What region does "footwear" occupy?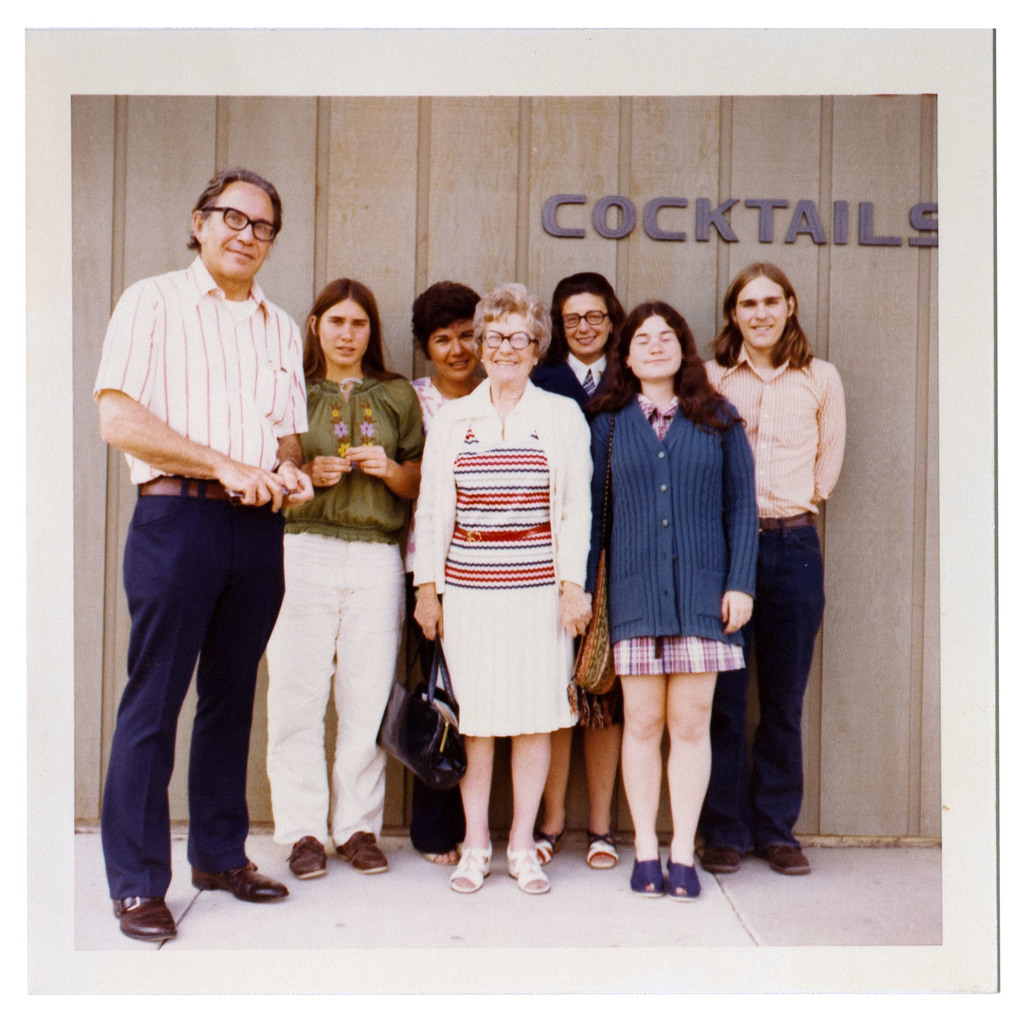
(x1=447, y1=845, x2=494, y2=895).
